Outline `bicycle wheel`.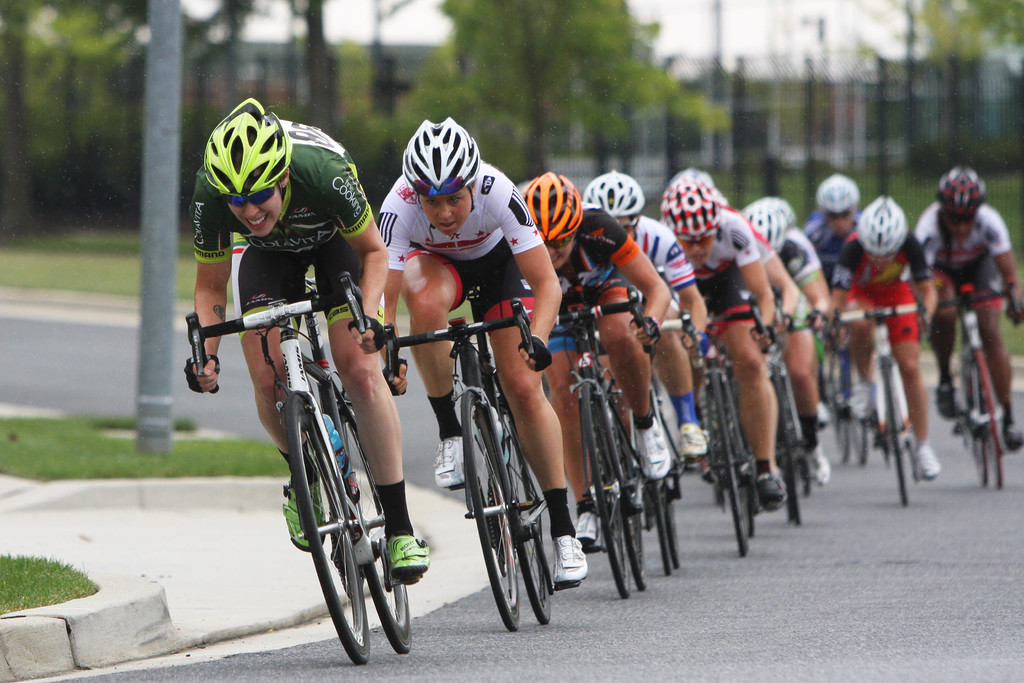
Outline: (x1=660, y1=478, x2=680, y2=564).
